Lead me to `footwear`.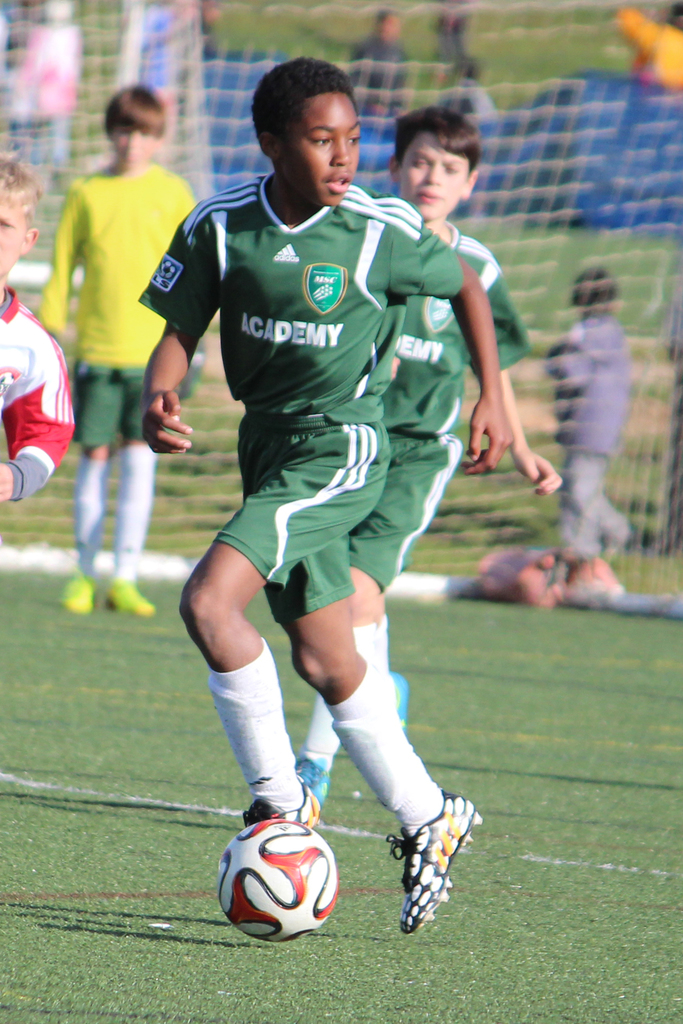
Lead to detection(56, 569, 96, 618).
